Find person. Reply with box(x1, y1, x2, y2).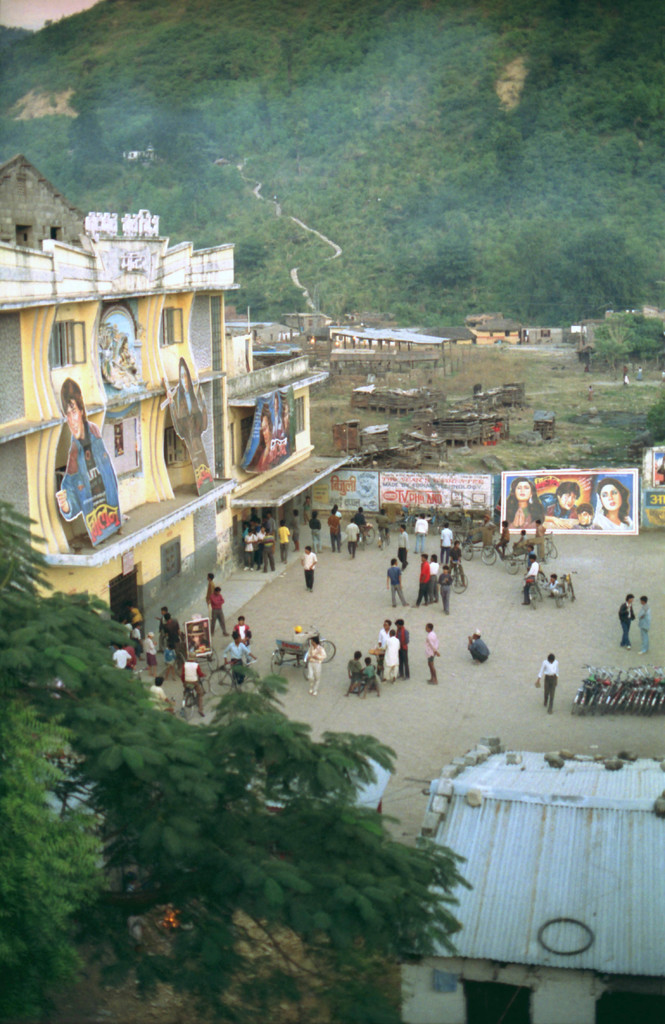
box(657, 371, 664, 391).
